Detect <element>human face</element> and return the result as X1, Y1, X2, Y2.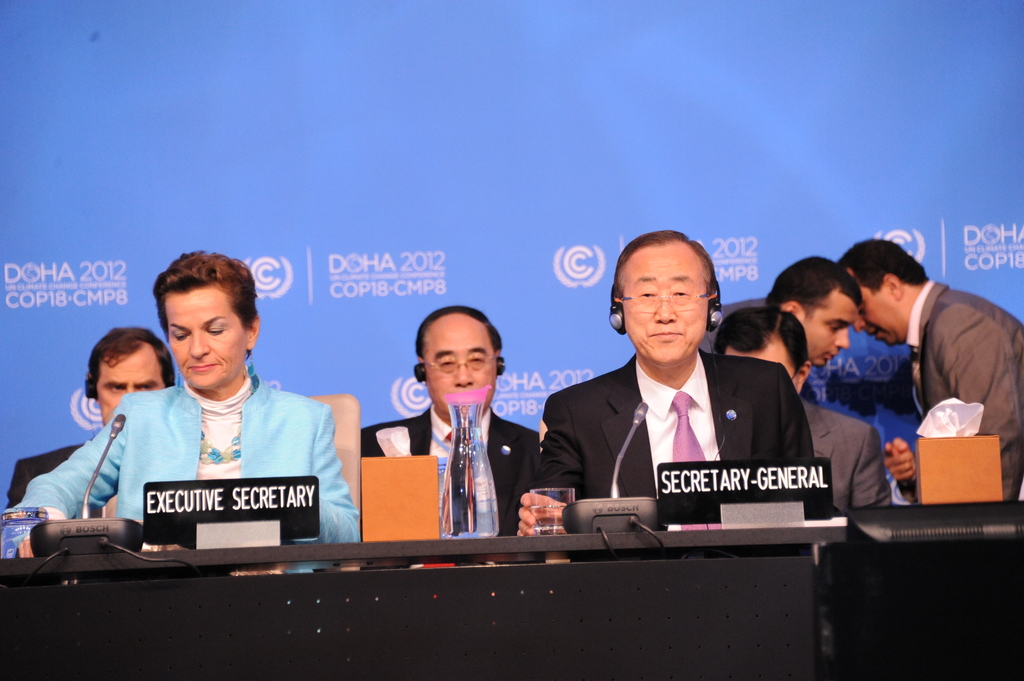
851, 272, 892, 351.
